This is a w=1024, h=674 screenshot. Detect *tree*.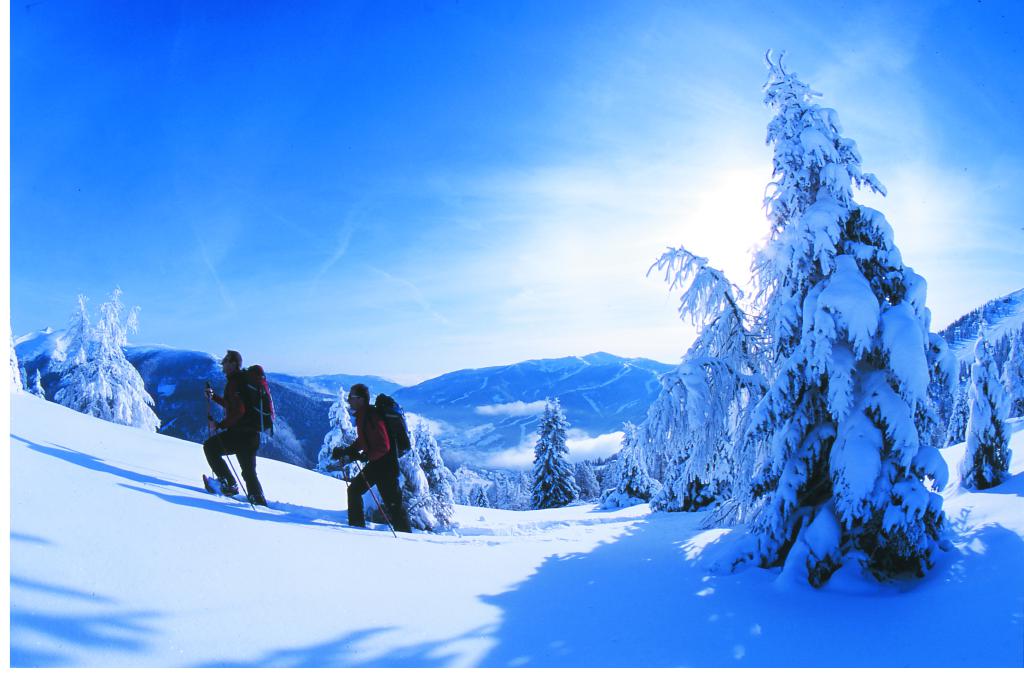
Rect(727, 14, 956, 630).
